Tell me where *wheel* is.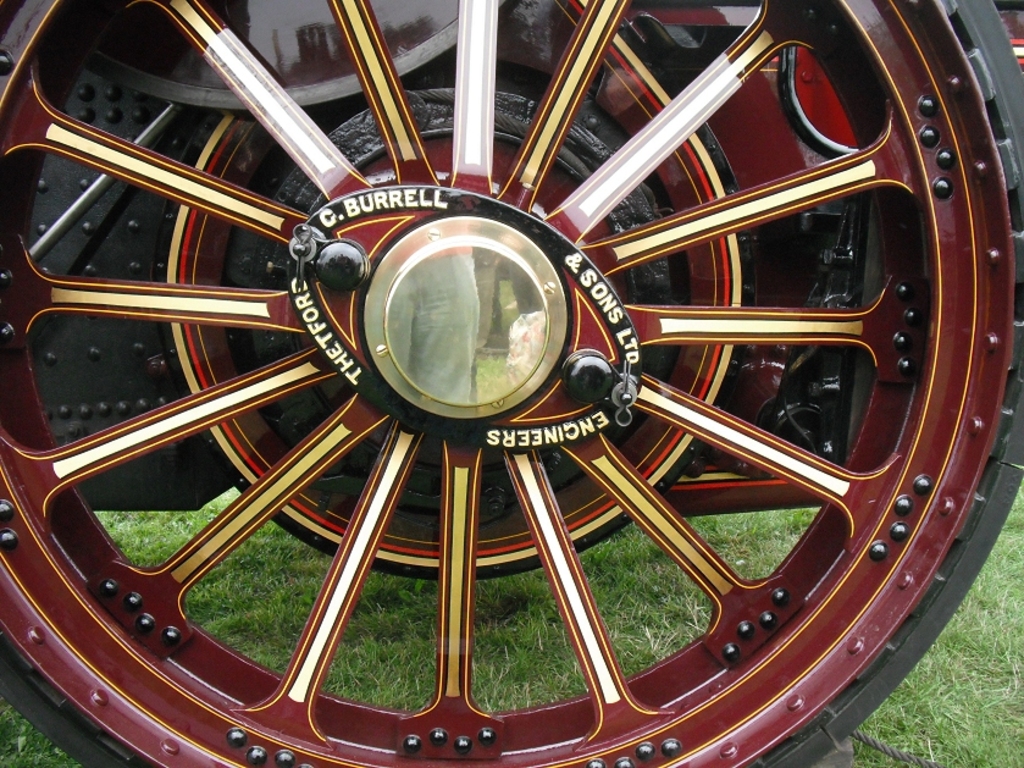
*wheel* is at (0,0,1023,767).
